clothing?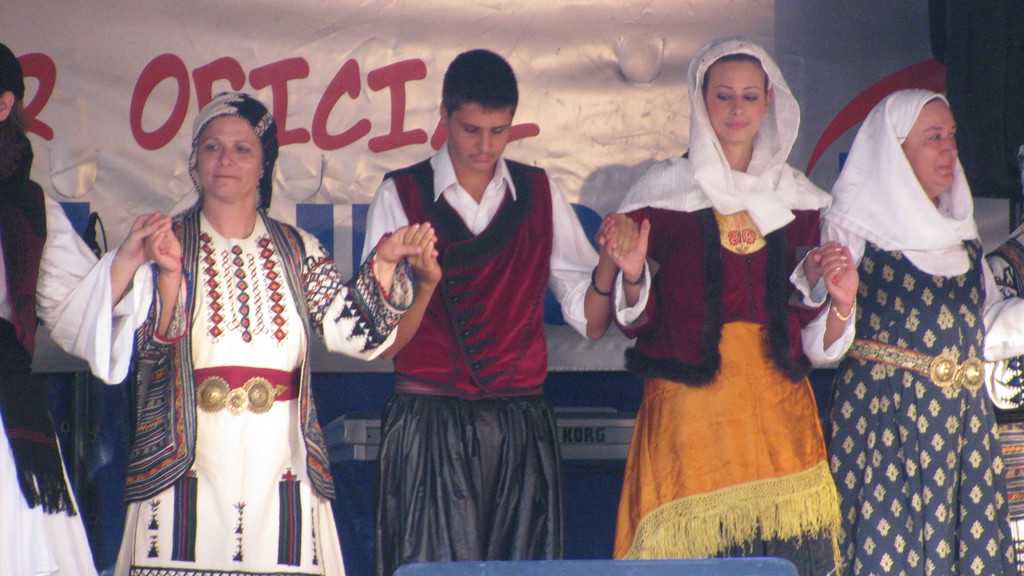
[802, 236, 1023, 575]
